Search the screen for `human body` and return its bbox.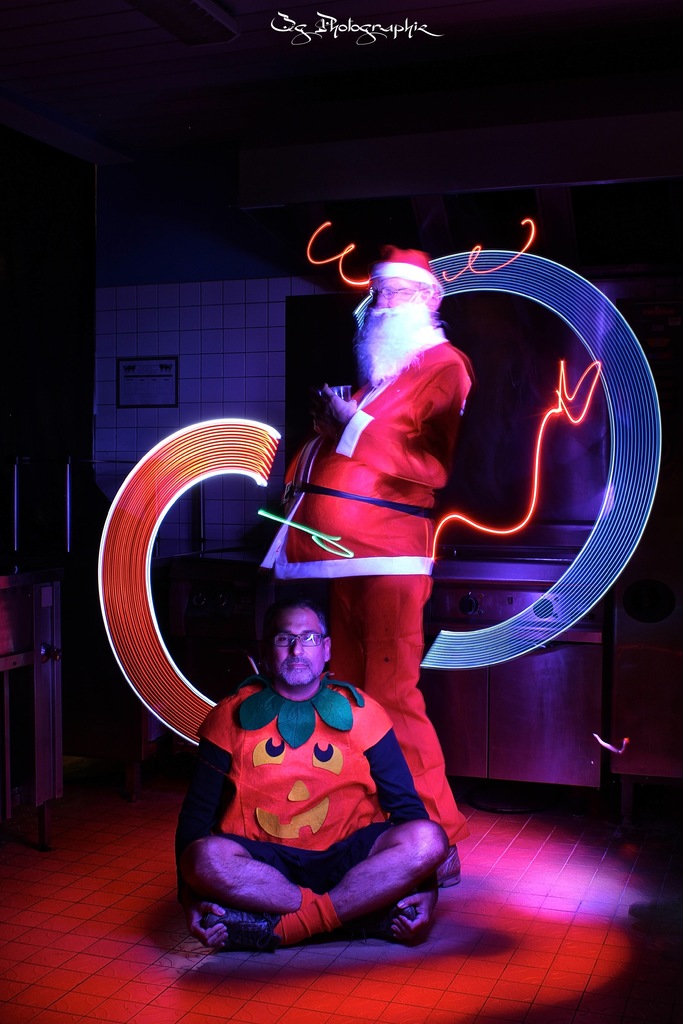
Found: pyautogui.locateOnScreen(245, 333, 479, 882).
